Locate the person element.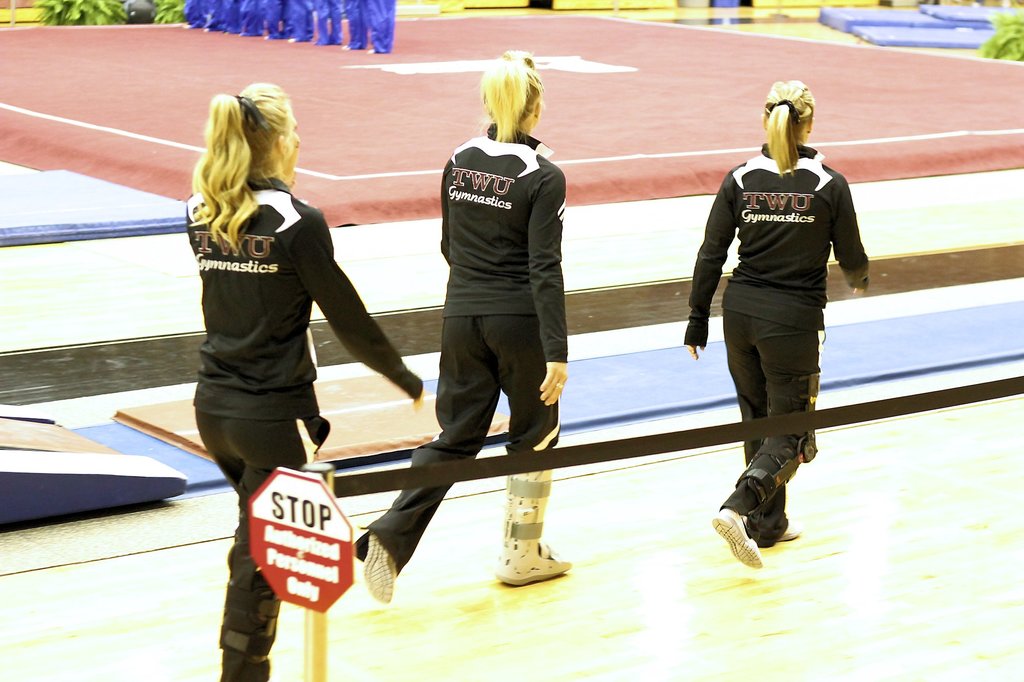
Element bbox: locate(359, 48, 580, 580).
